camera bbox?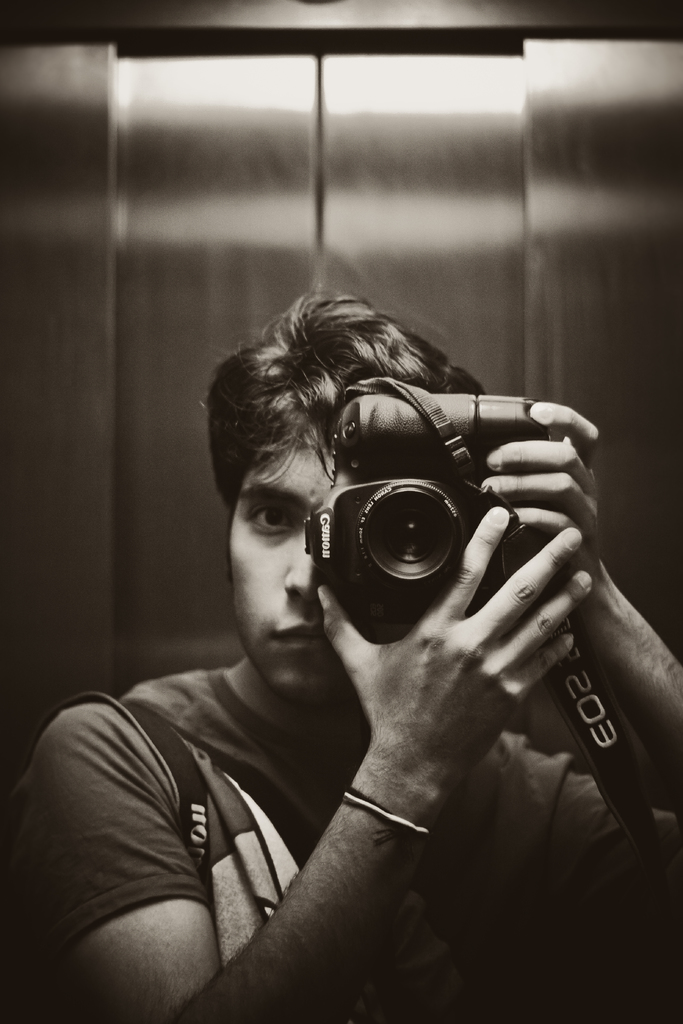
<bbox>286, 395, 539, 640</bbox>
